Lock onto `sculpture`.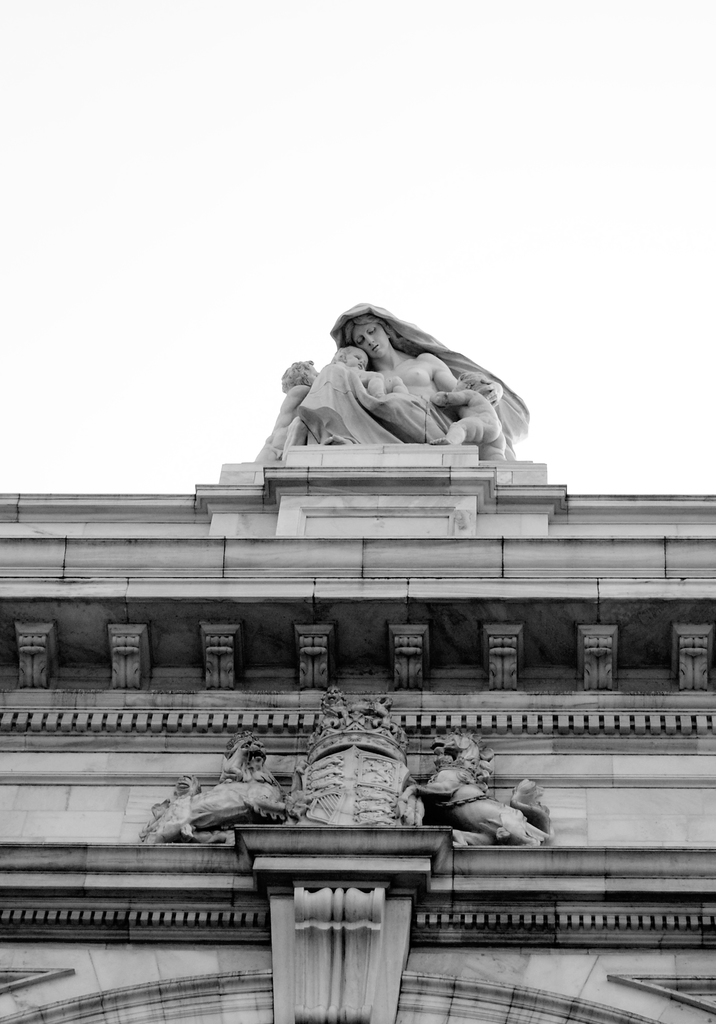
Locked: crop(203, 301, 576, 499).
